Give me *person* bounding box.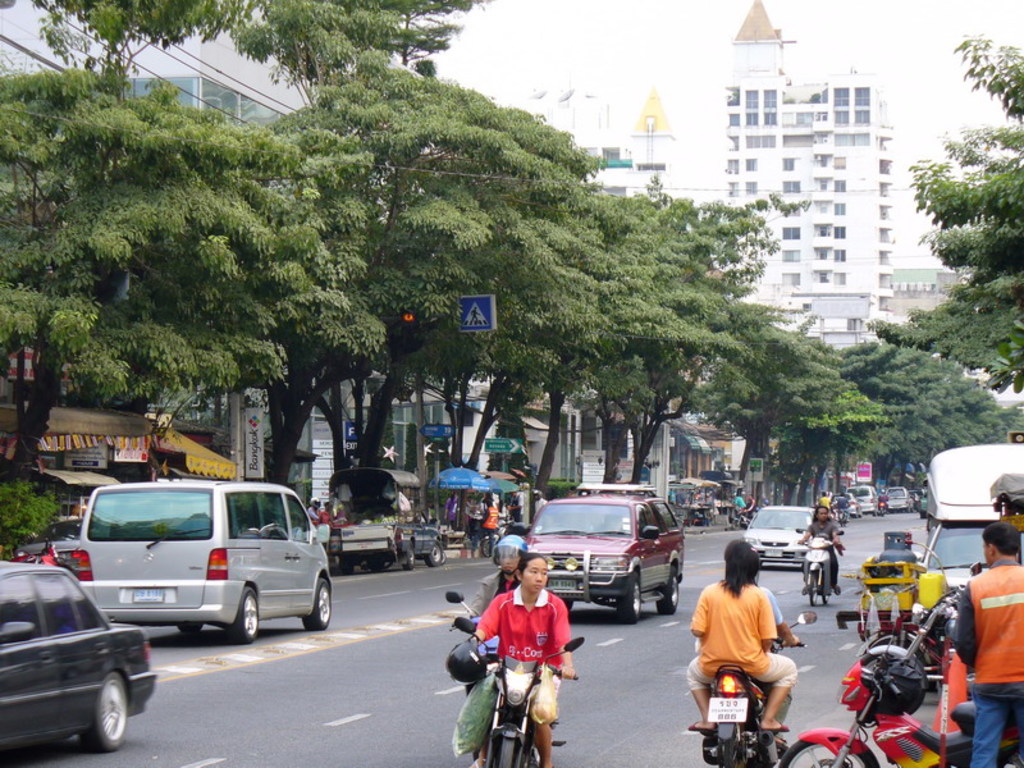
[471,553,576,767].
